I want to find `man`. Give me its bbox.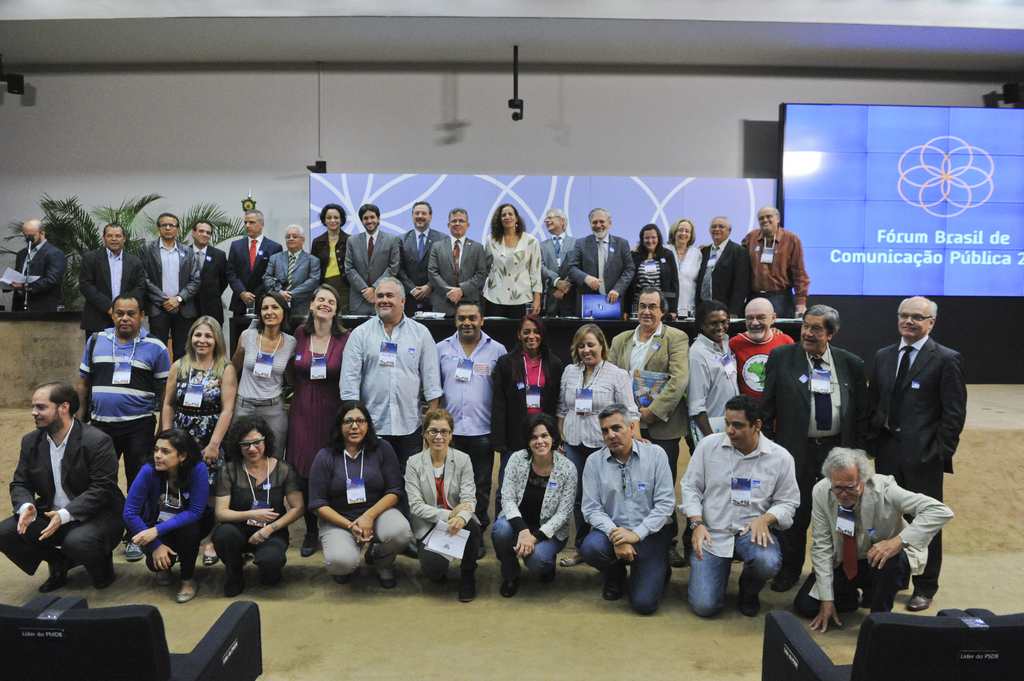
[345, 205, 400, 314].
